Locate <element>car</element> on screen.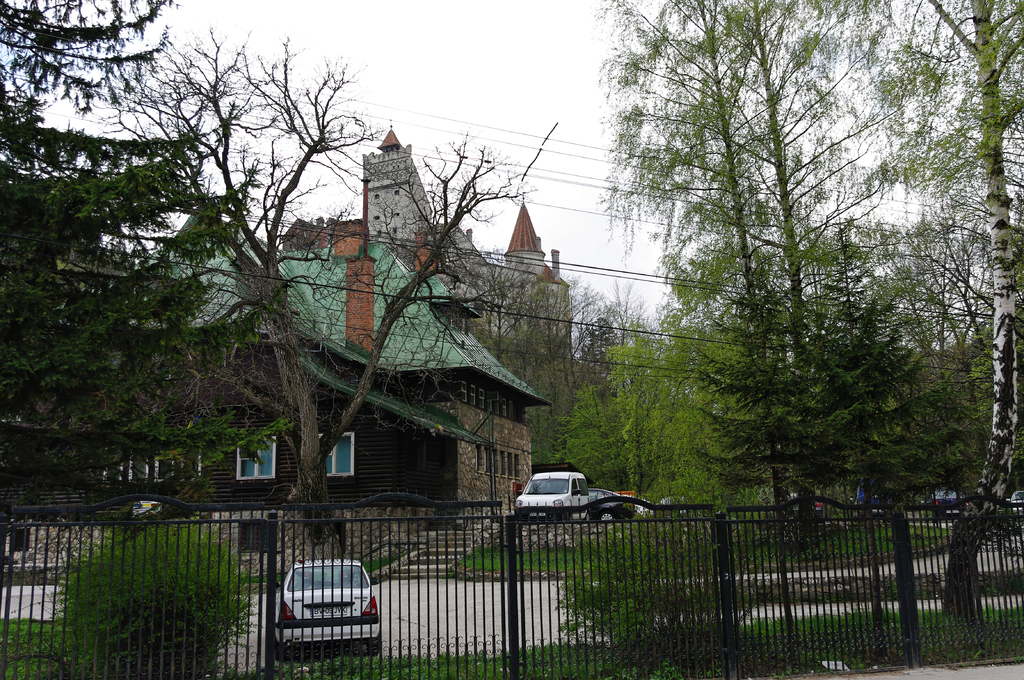
On screen at {"left": 277, "top": 559, "right": 382, "bottom": 655}.
